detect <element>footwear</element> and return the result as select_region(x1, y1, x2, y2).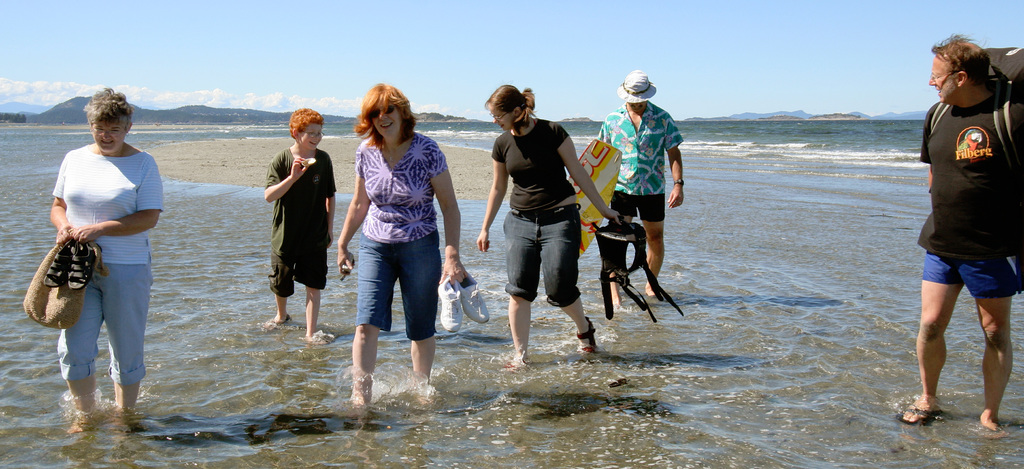
select_region(580, 319, 594, 365).
